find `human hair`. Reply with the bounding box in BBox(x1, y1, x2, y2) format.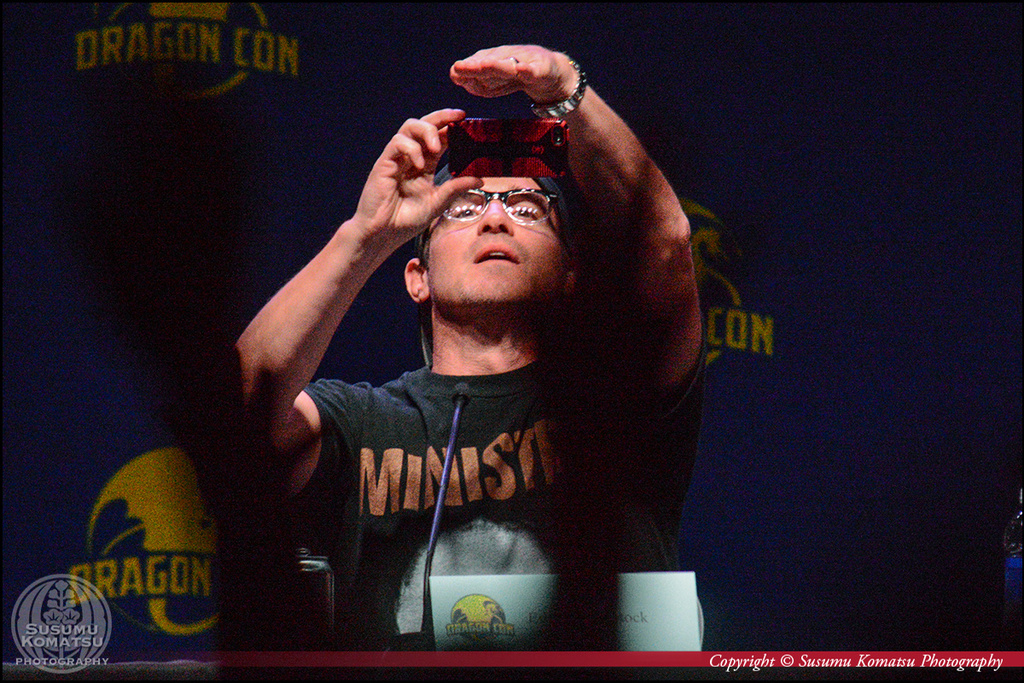
BBox(414, 227, 429, 266).
